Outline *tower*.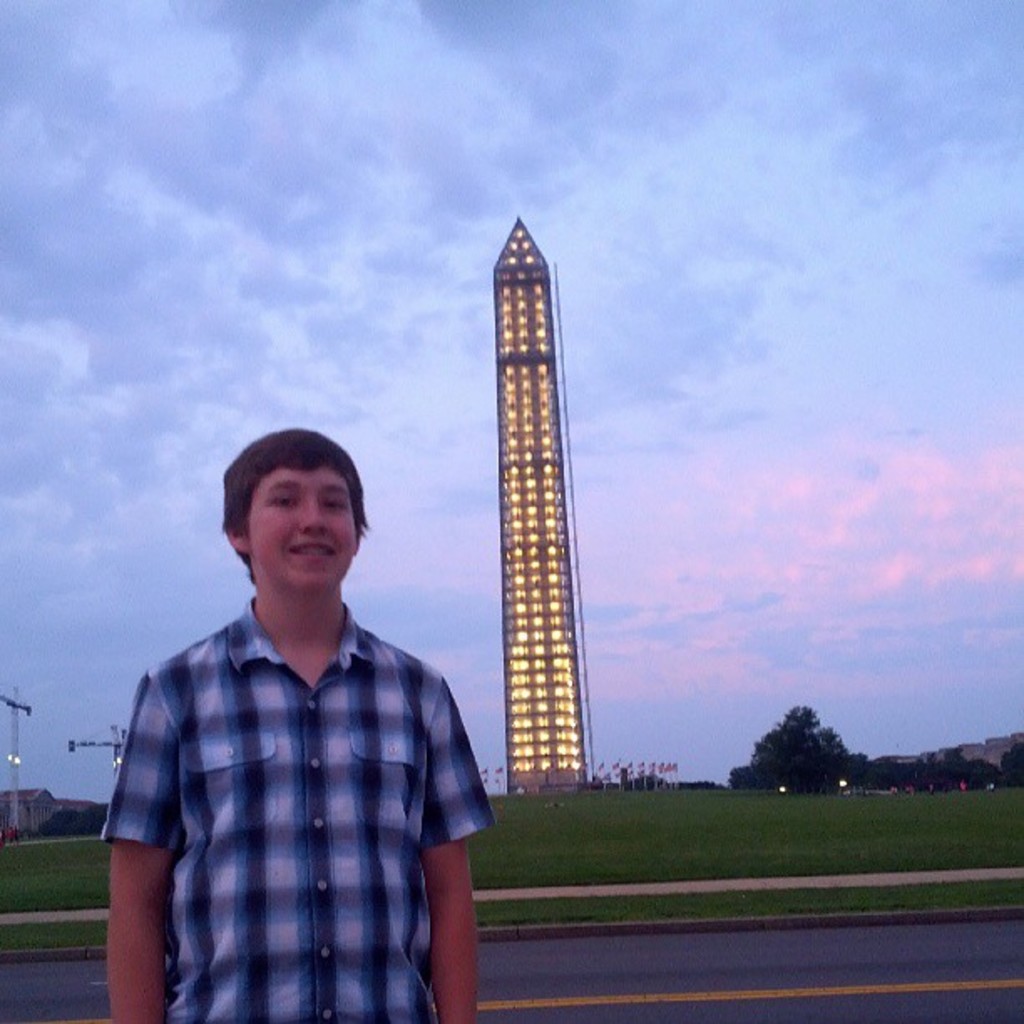
Outline: (0,686,33,840).
